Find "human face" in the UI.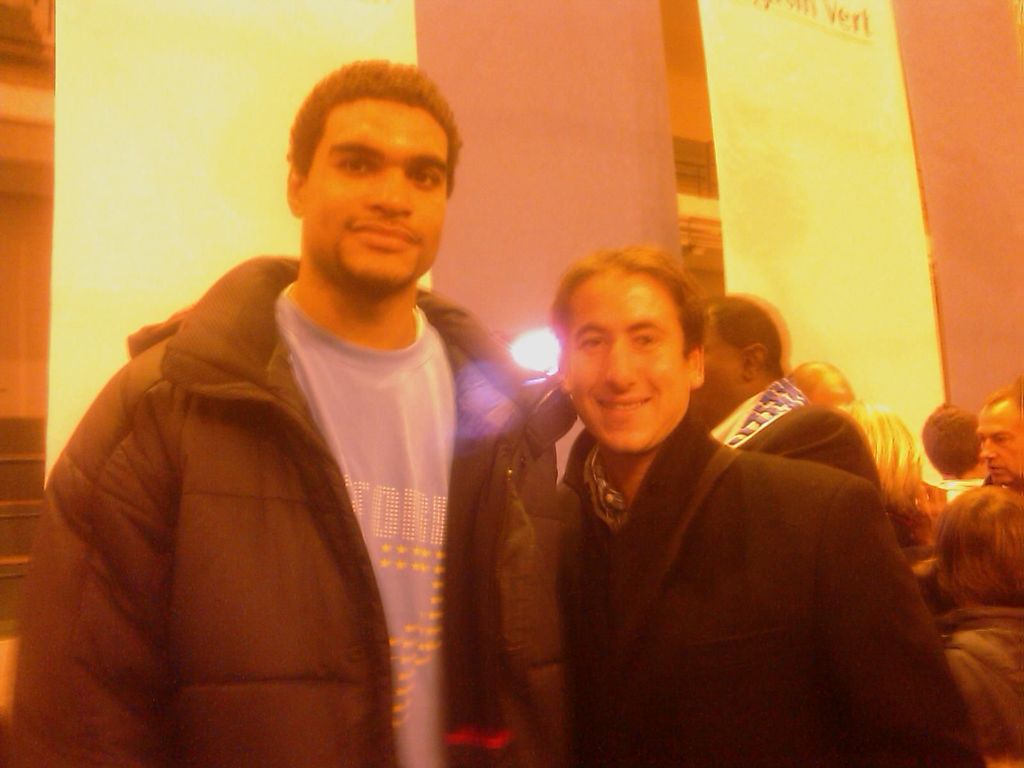
UI element at (x1=570, y1=270, x2=687, y2=457).
